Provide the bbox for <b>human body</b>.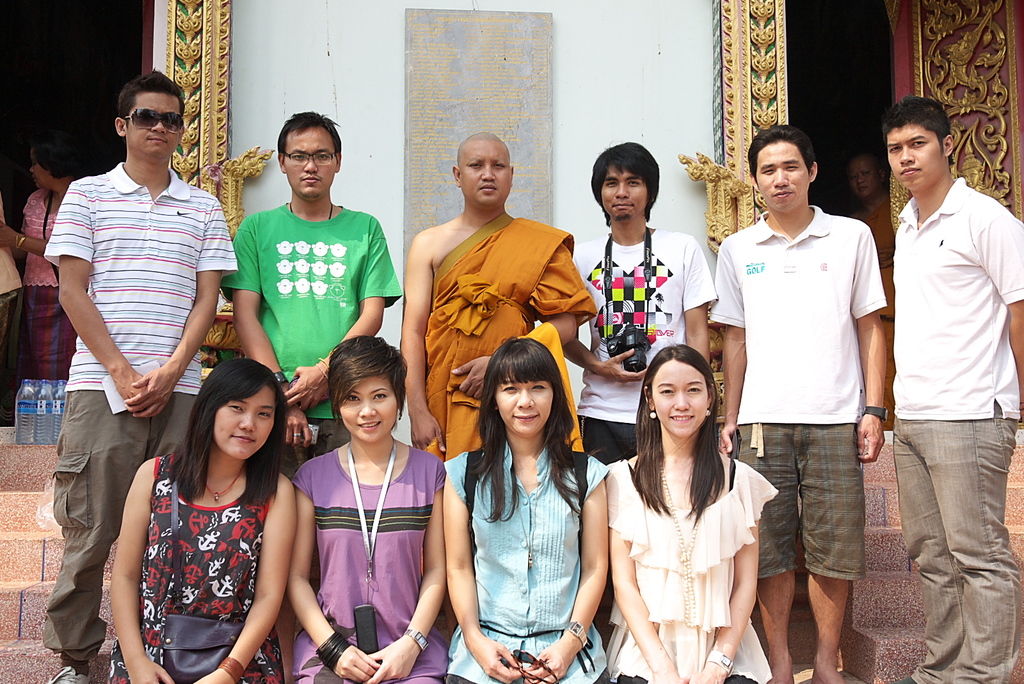
108, 441, 301, 683.
